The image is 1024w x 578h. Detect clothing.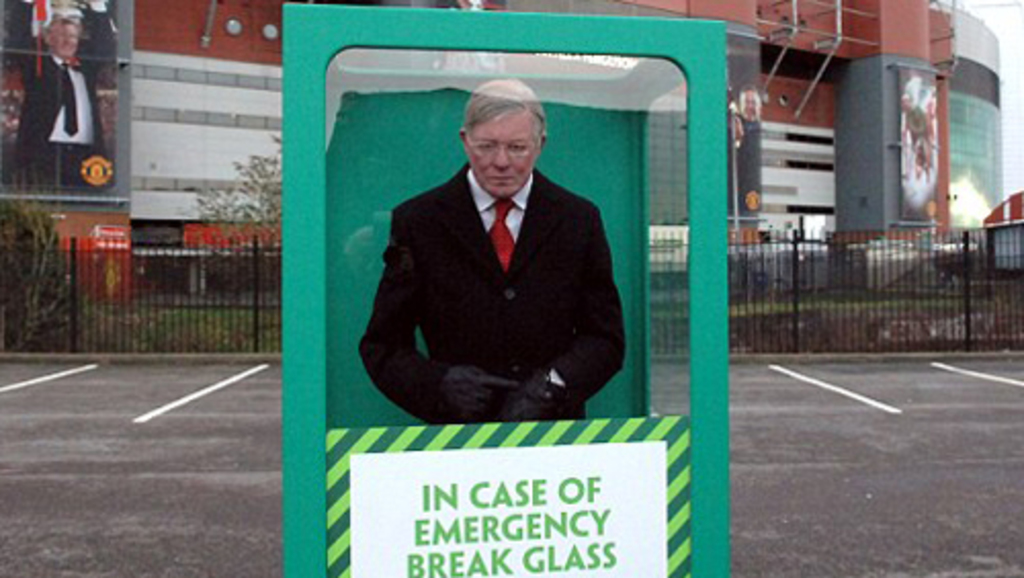
Detection: <box>8,61,104,184</box>.
